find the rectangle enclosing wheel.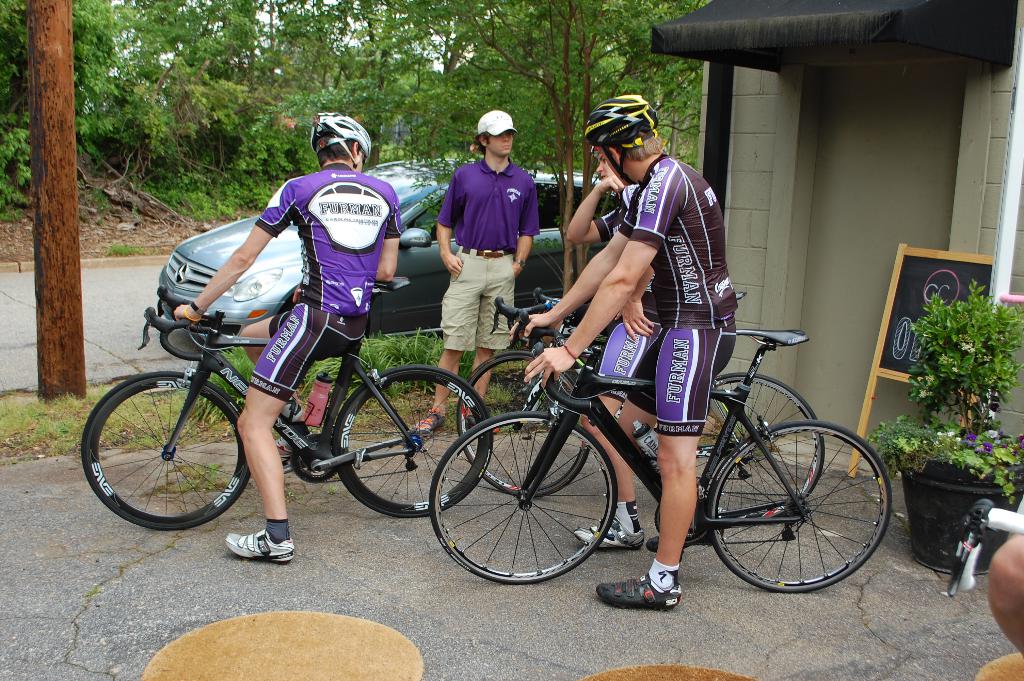
[left=333, top=364, right=493, bottom=516].
